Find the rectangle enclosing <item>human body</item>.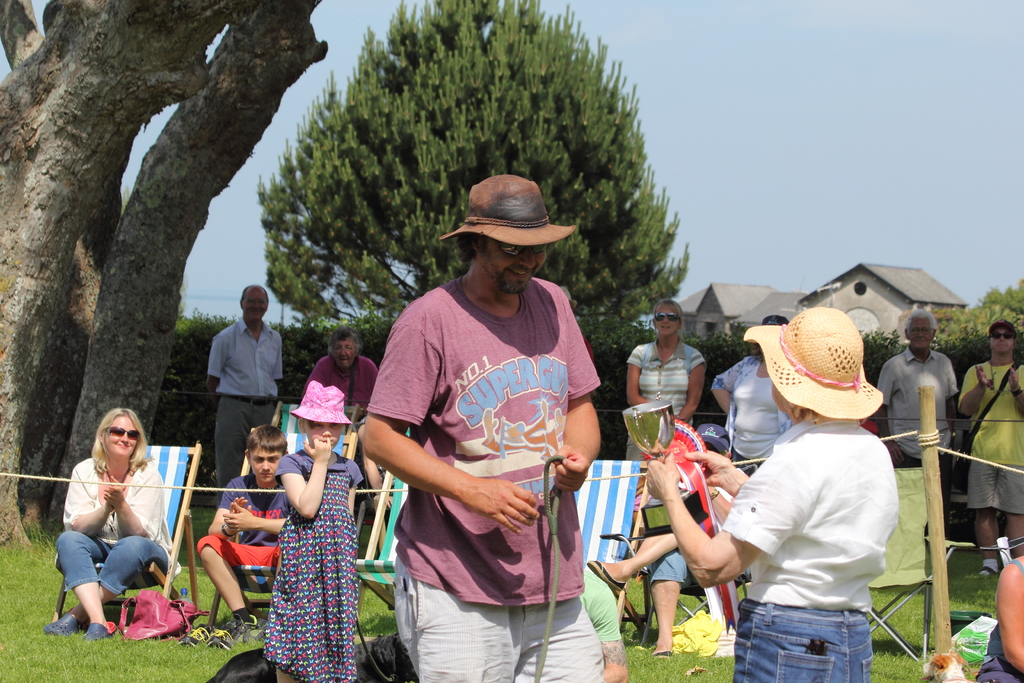
left=202, top=317, right=284, bottom=504.
